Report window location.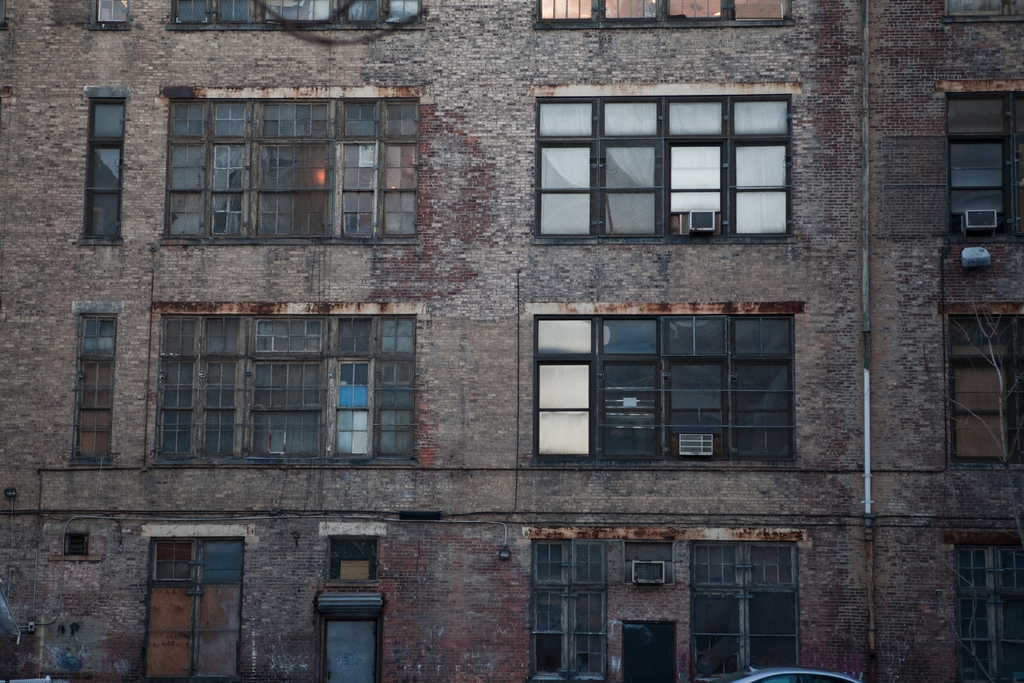
Report: <region>79, 315, 119, 463</region>.
